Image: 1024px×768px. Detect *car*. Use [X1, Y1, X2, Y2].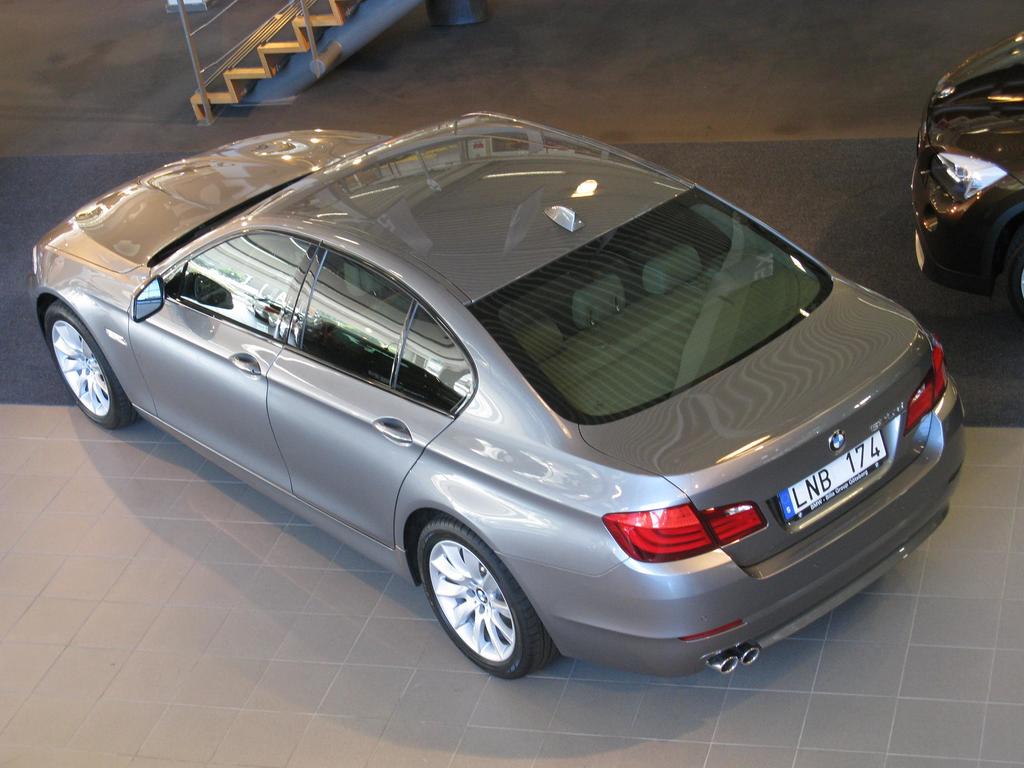
[31, 107, 975, 692].
